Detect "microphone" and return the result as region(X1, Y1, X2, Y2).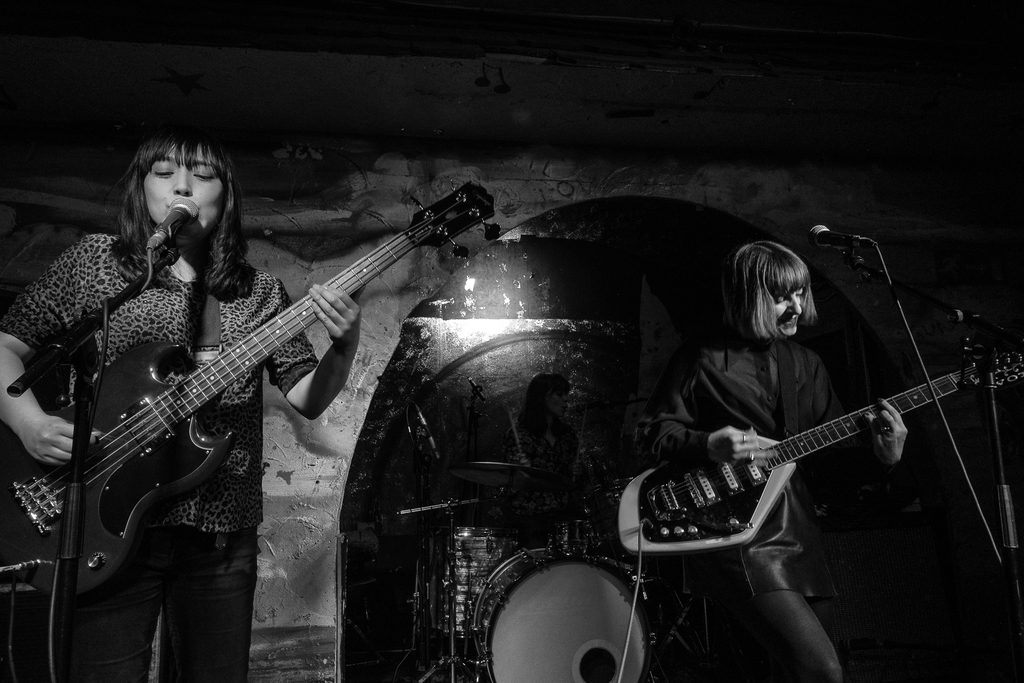
region(808, 226, 875, 257).
